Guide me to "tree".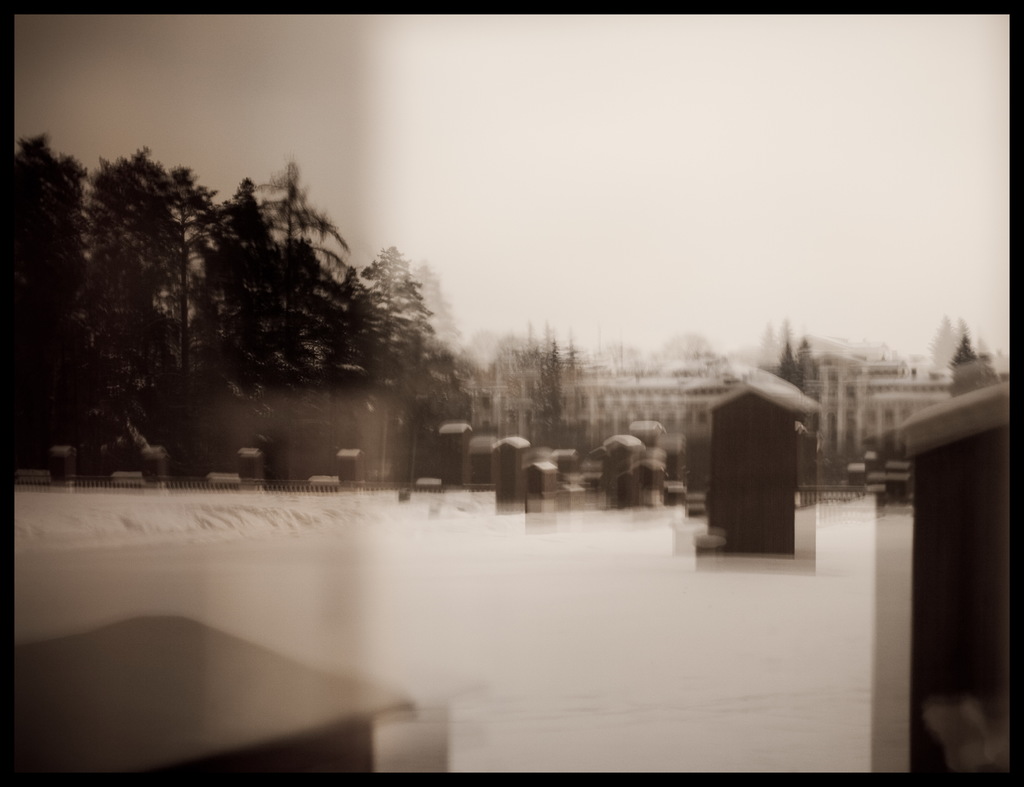
Guidance: 63:137:196:398.
